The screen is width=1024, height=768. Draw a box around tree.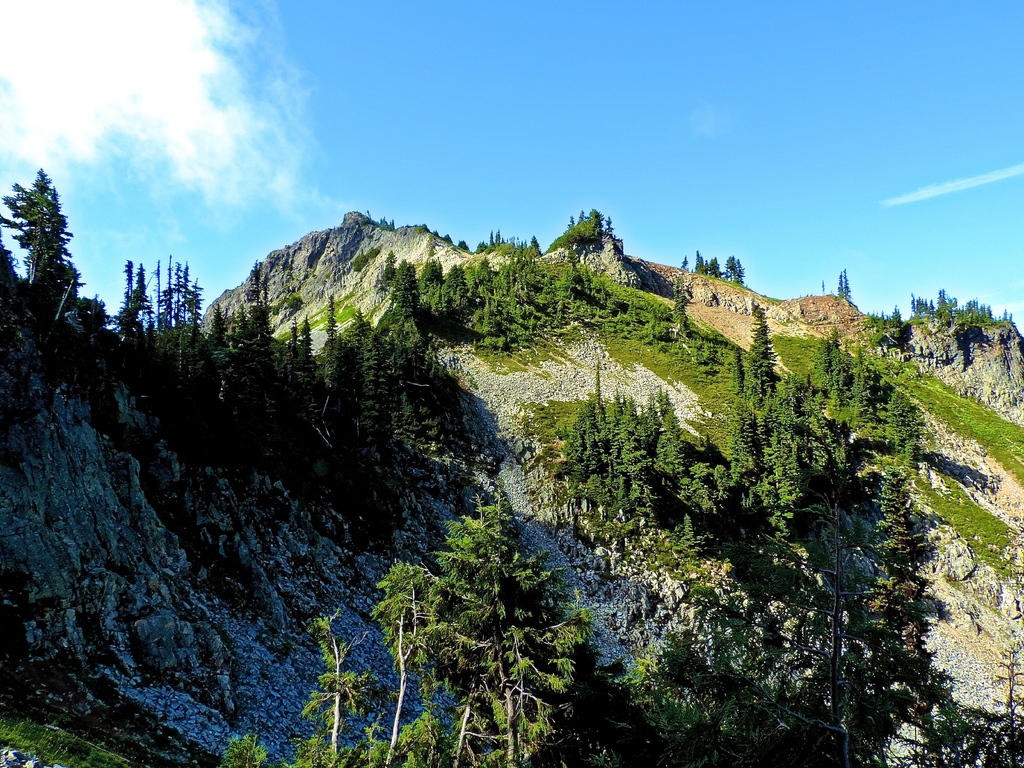
BBox(433, 205, 1023, 369).
